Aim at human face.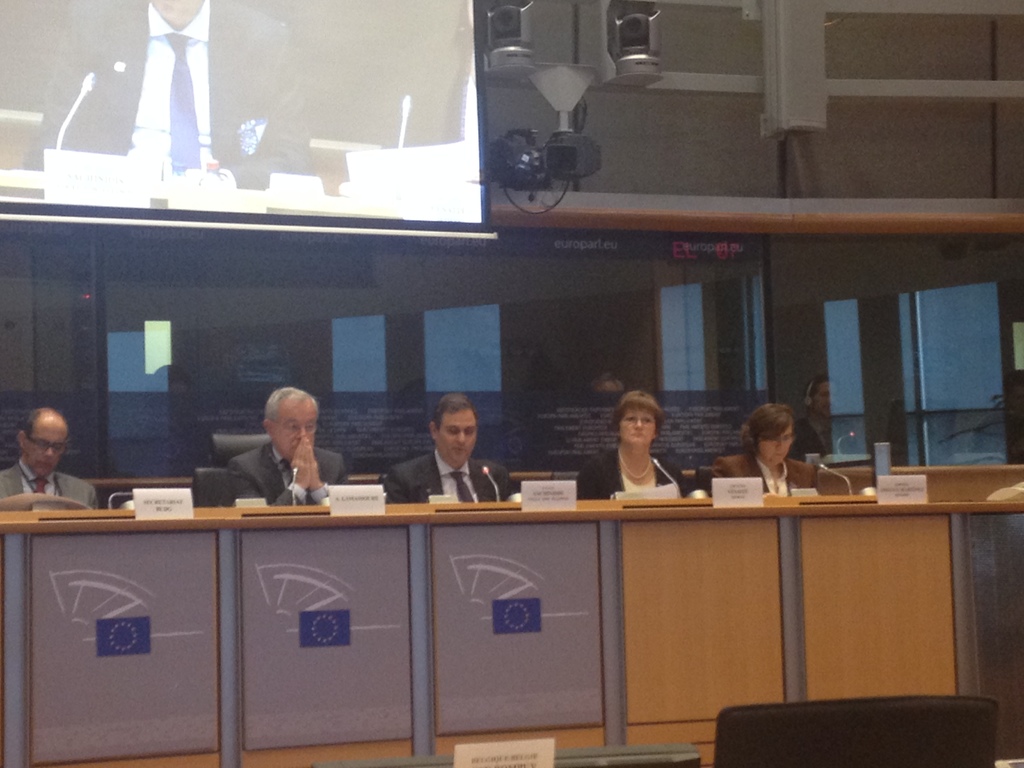
Aimed at 26, 415, 68, 478.
